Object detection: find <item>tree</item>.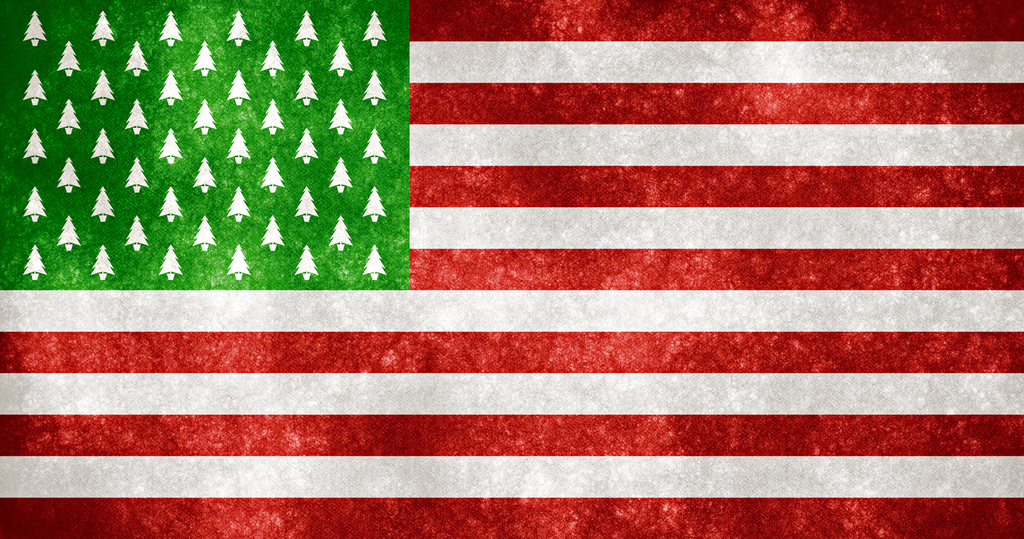
[left=259, top=38, right=285, bottom=71].
